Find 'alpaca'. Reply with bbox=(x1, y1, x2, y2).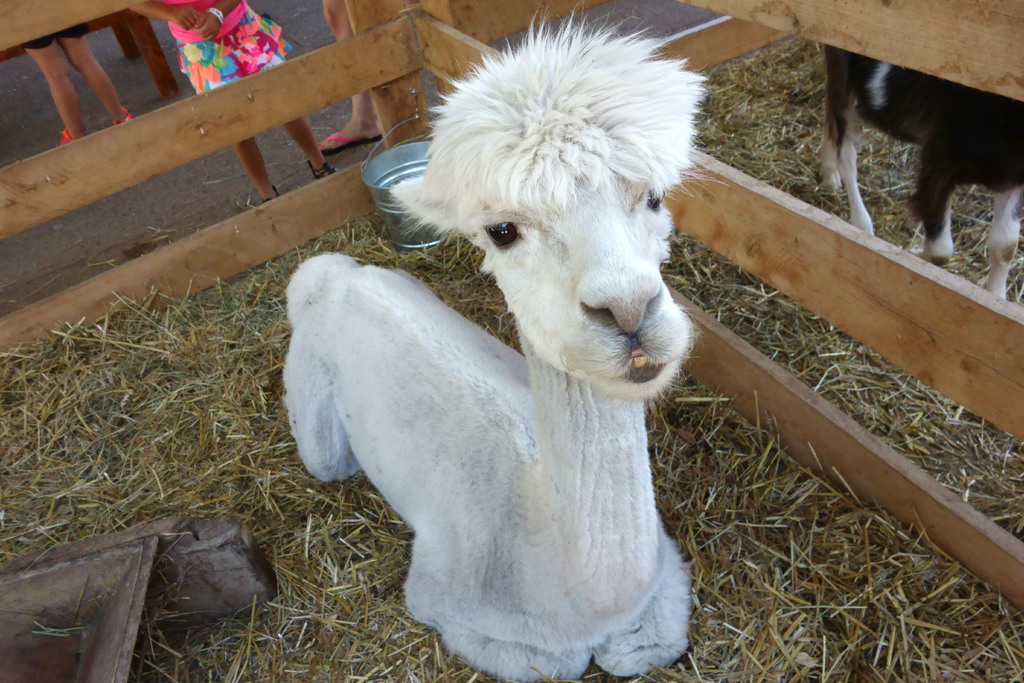
bbox=(279, 0, 733, 681).
